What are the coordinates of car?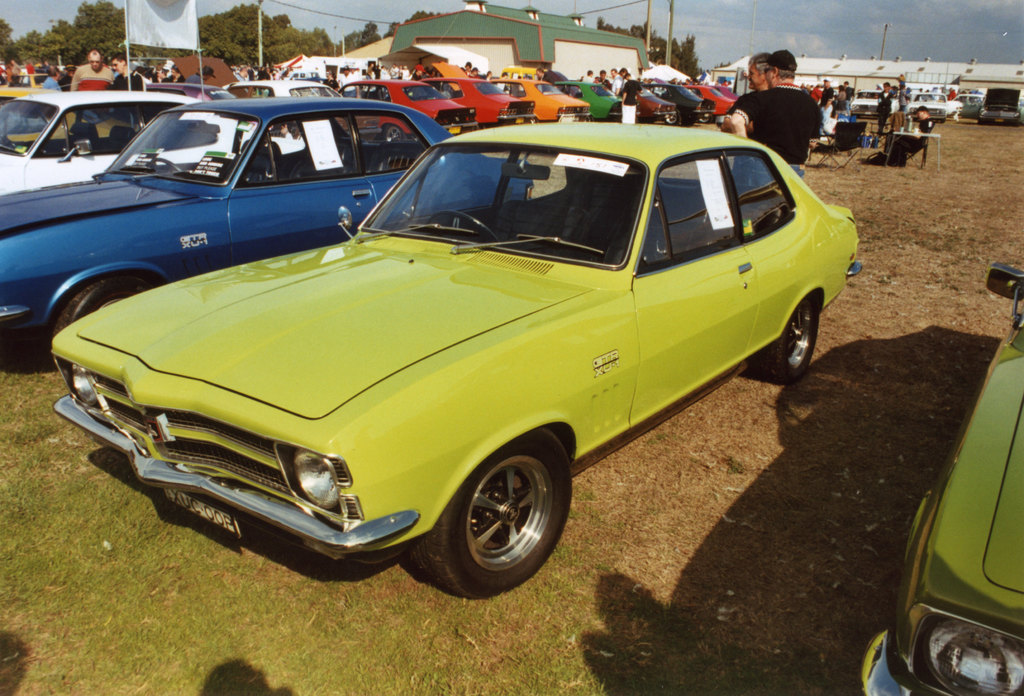
crop(0, 83, 256, 196).
